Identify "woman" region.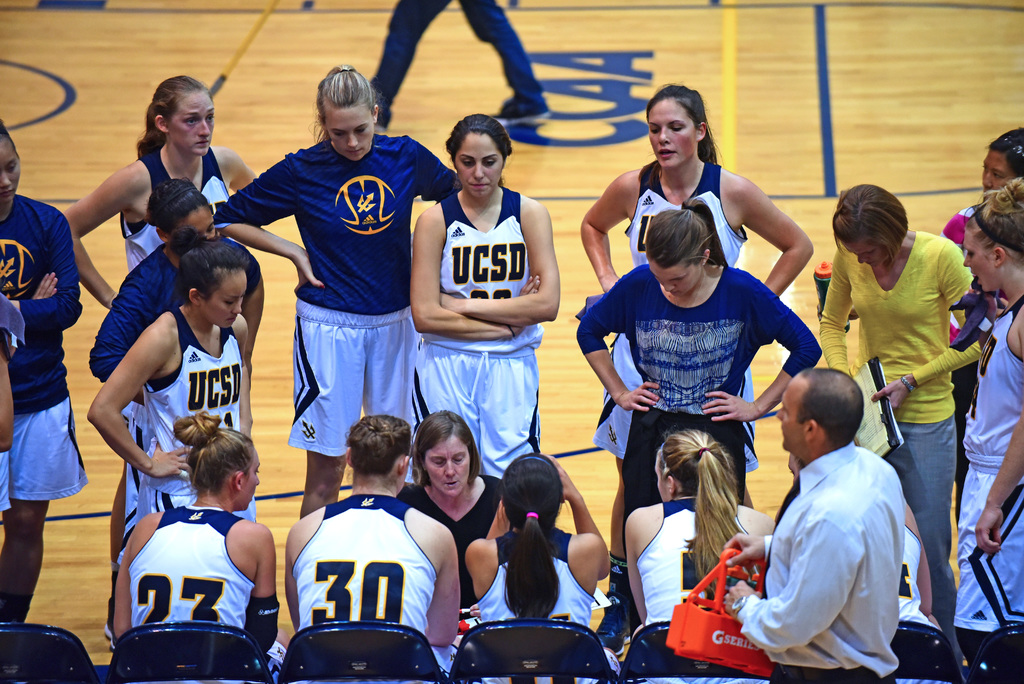
Region: BBox(390, 407, 511, 633).
